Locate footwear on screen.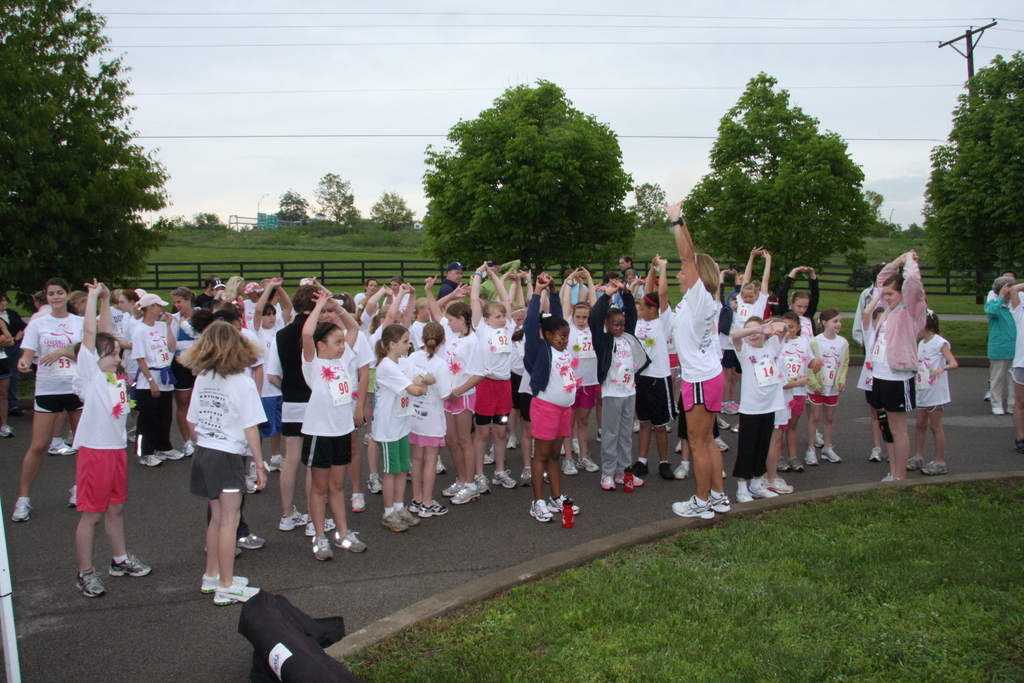
On screen at locate(241, 465, 260, 493).
